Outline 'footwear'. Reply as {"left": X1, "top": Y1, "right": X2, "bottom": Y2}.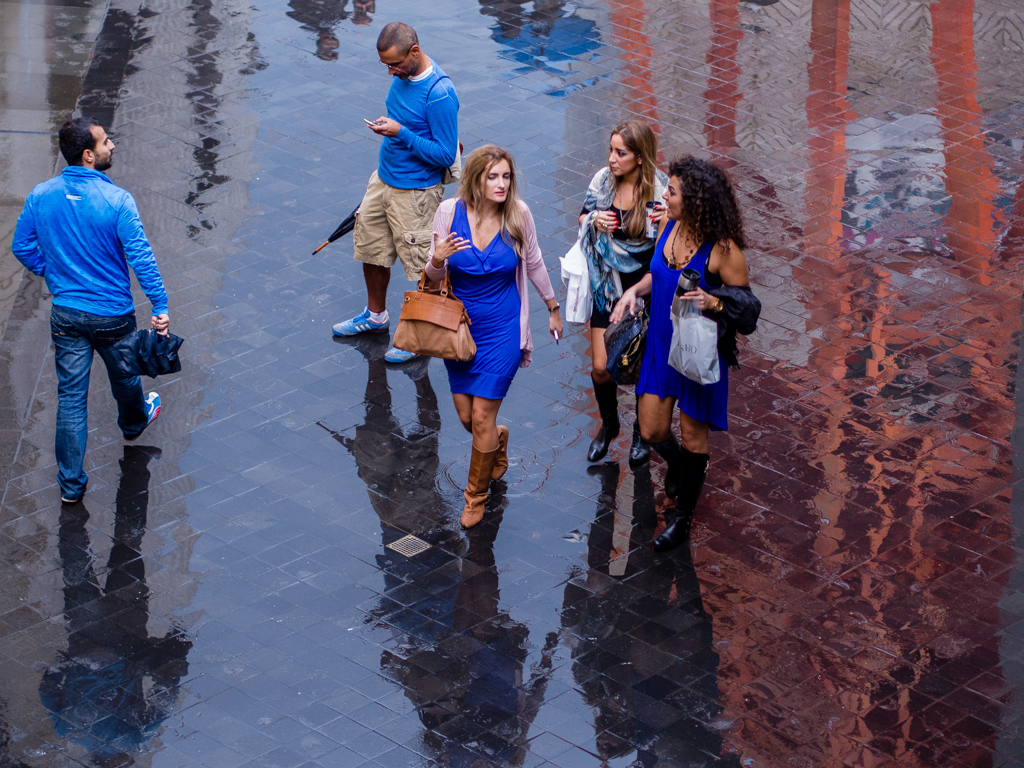
{"left": 649, "top": 505, "right": 688, "bottom": 559}.
